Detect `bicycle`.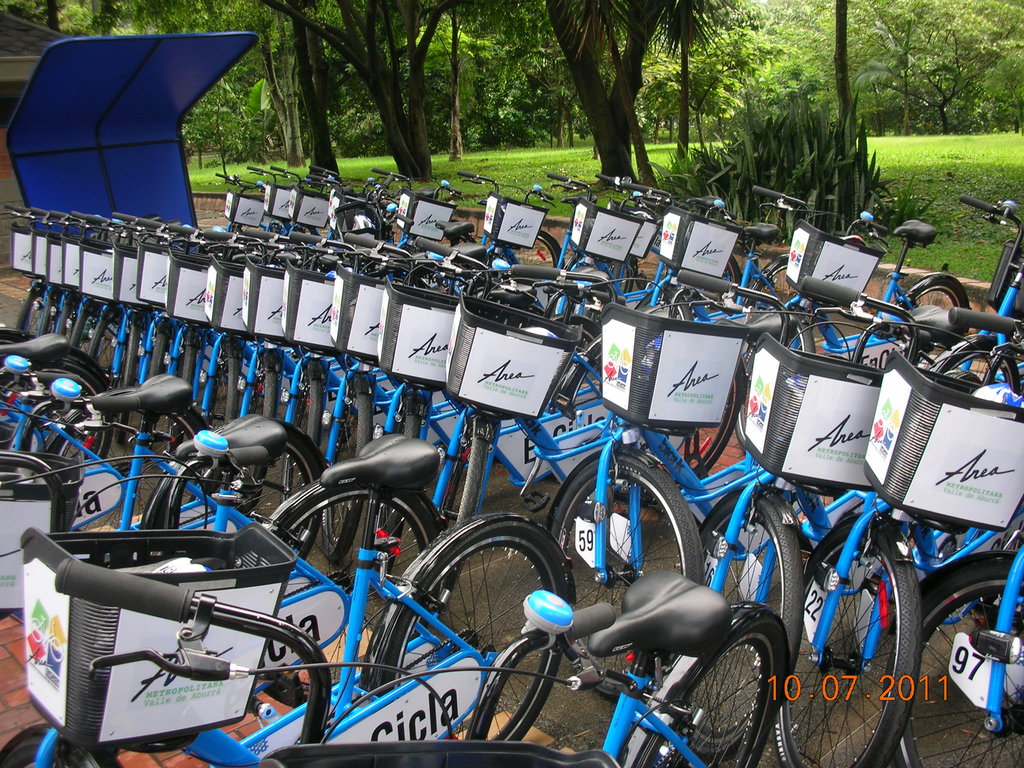
Detected at crop(292, 161, 330, 239).
